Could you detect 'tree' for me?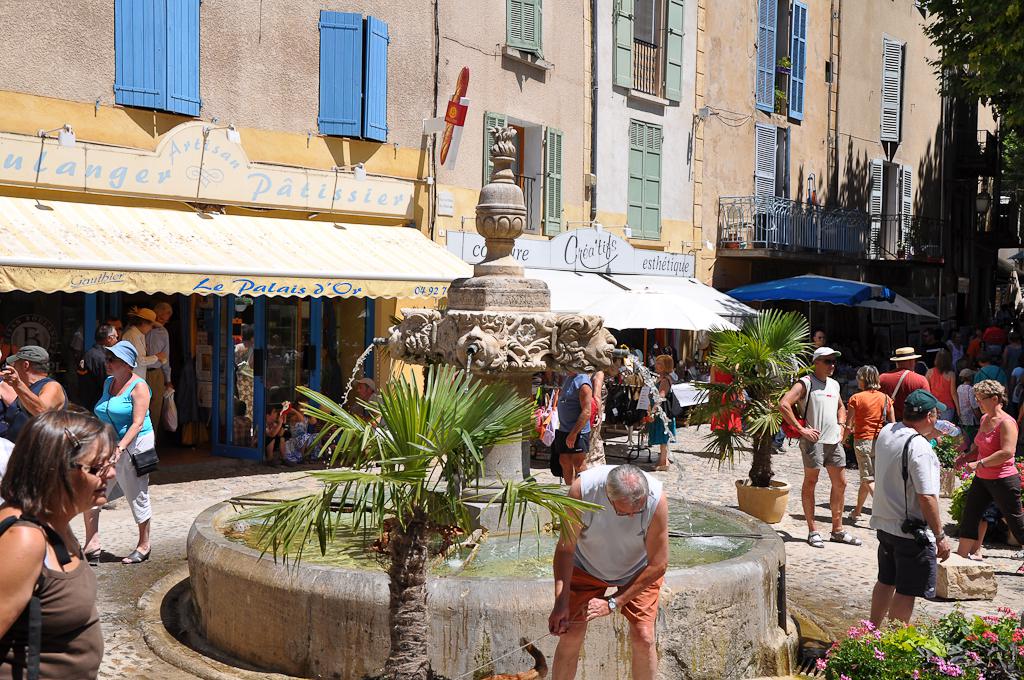
Detection result: Rect(913, 0, 1023, 220).
